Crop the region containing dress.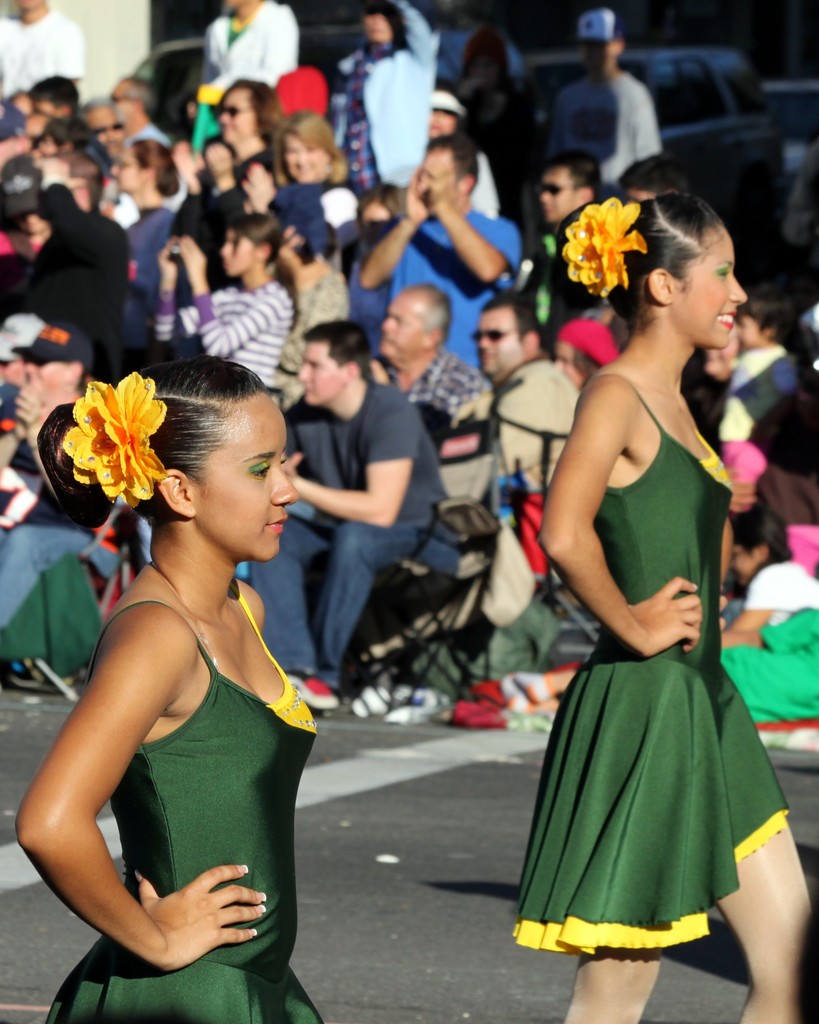
Crop region: 36,598,328,1023.
